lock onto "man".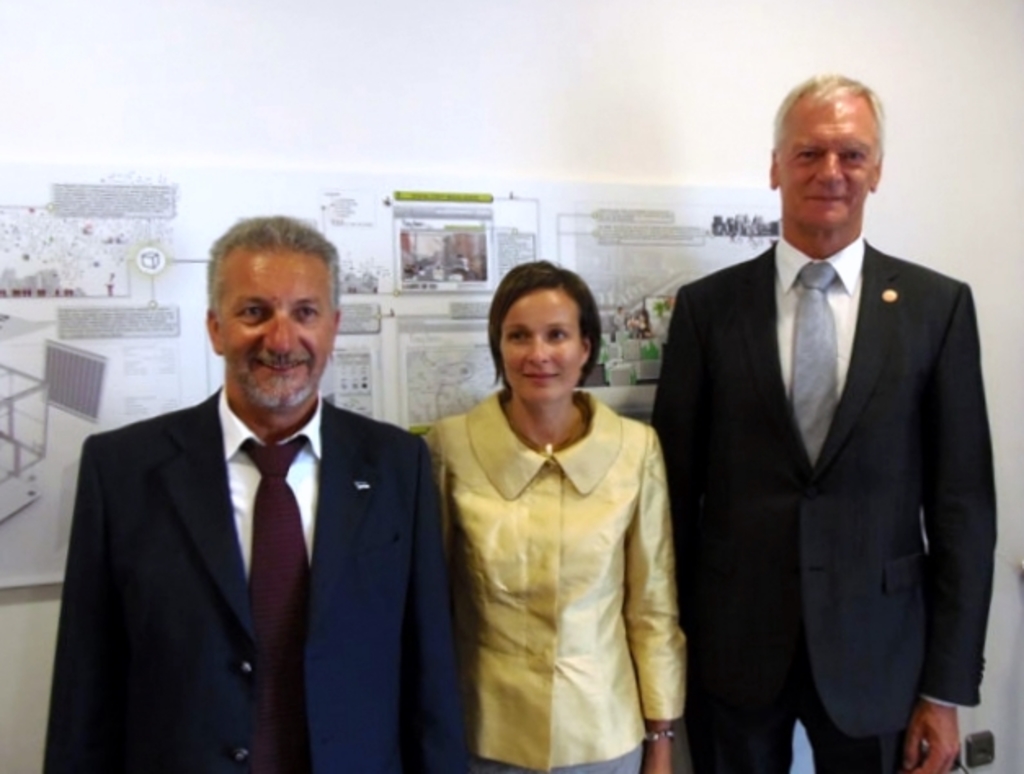
Locked: BBox(645, 70, 1000, 772).
